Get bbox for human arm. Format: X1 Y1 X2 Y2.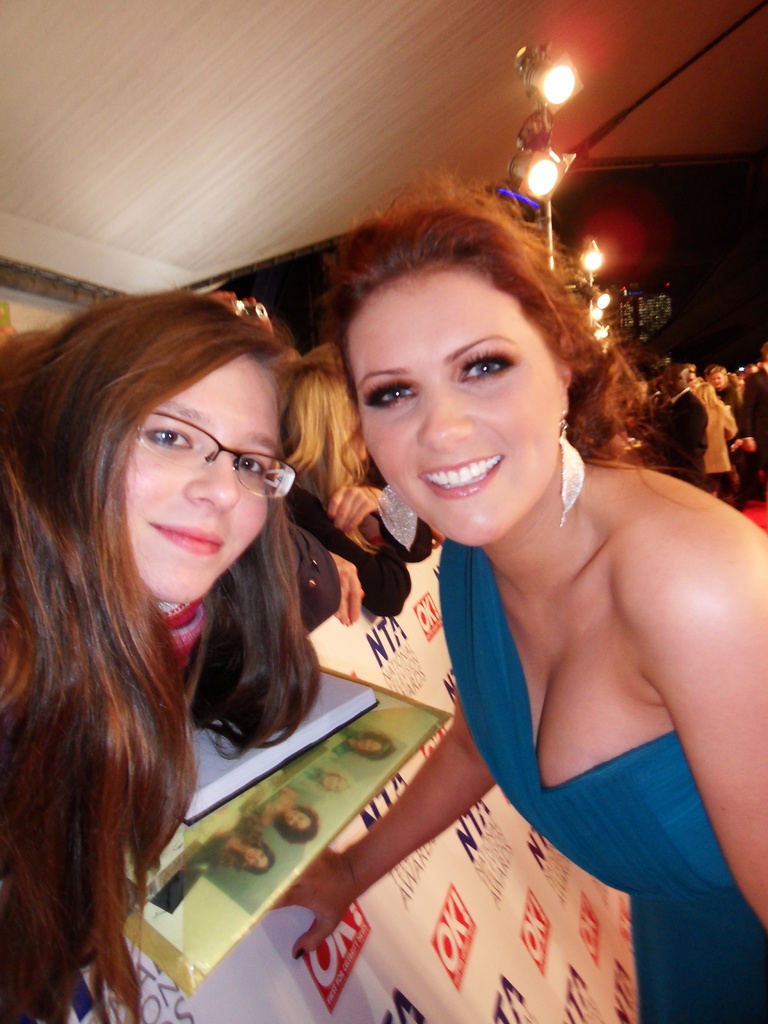
669 390 713 461.
